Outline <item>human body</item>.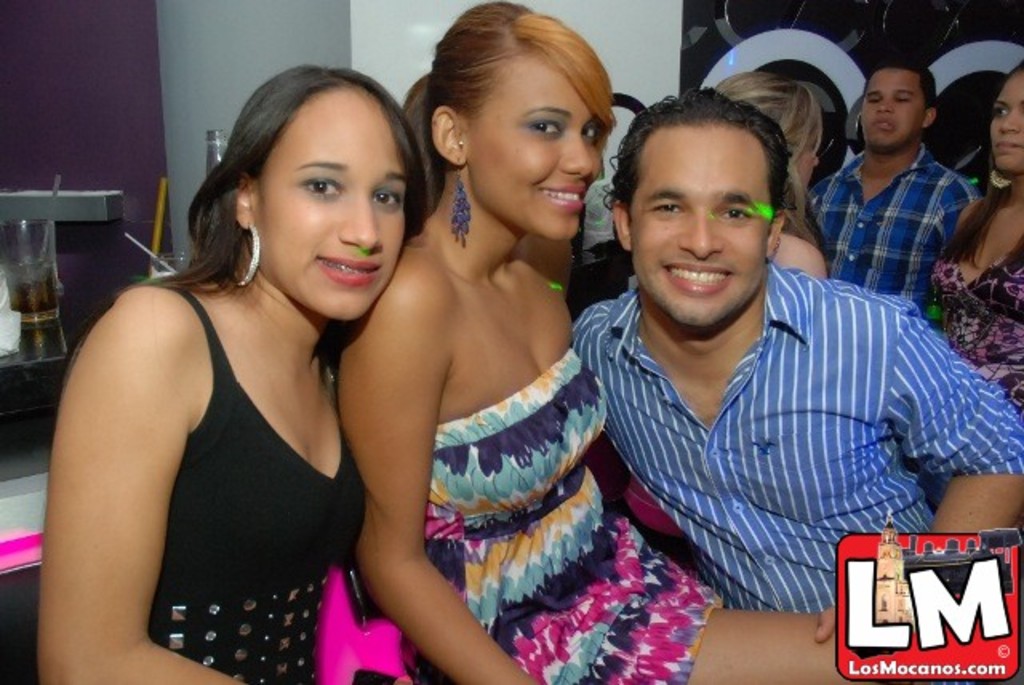
Outline: {"left": 341, "top": 238, "right": 858, "bottom": 683}.
